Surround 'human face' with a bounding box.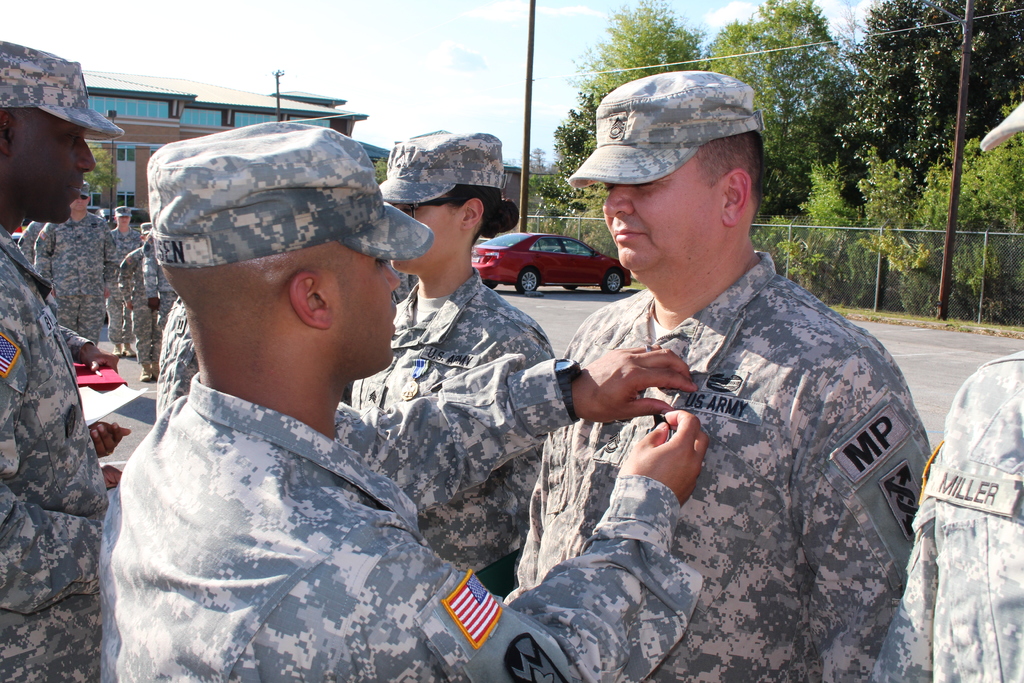
[left=15, top=108, right=99, bottom=219].
